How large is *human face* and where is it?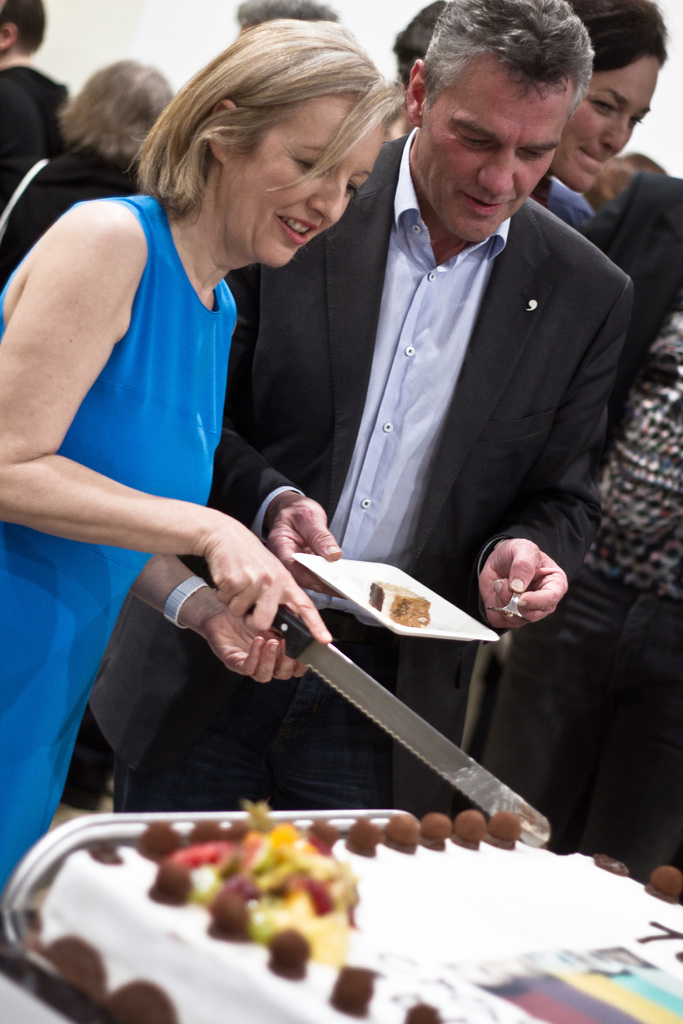
Bounding box: (411,57,575,241).
